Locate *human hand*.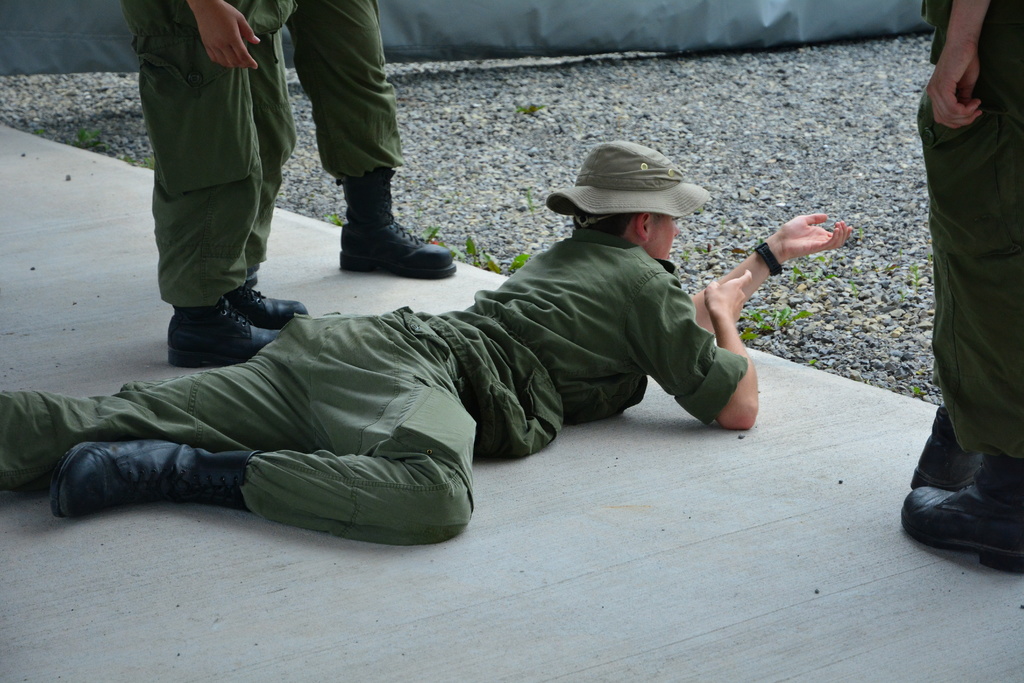
Bounding box: crop(767, 204, 855, 271).
